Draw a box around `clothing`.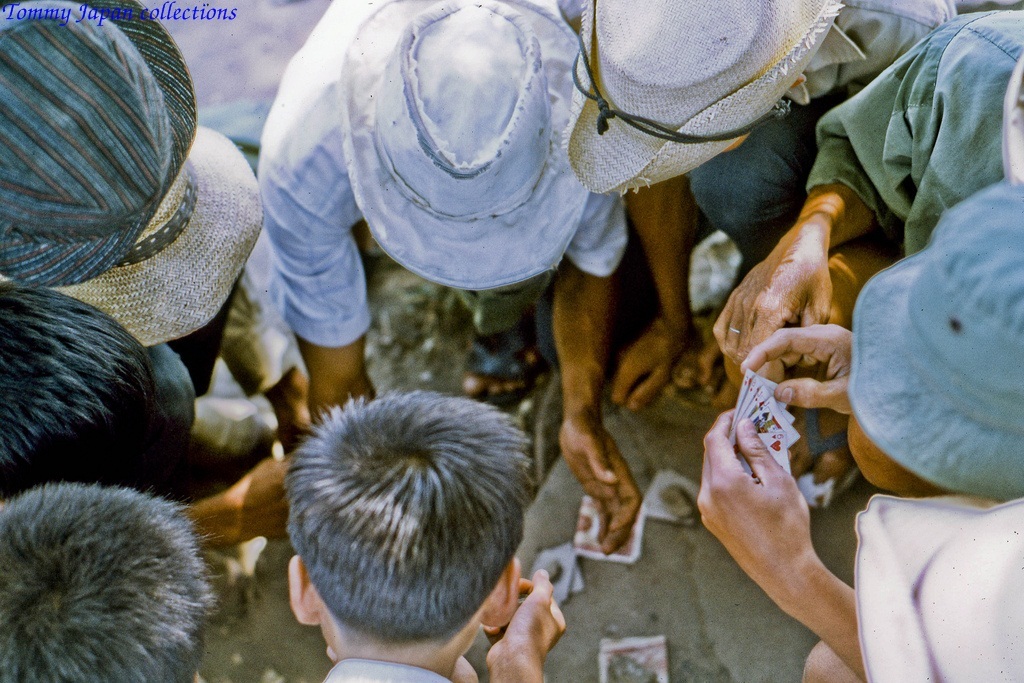
180/214/311/477.
